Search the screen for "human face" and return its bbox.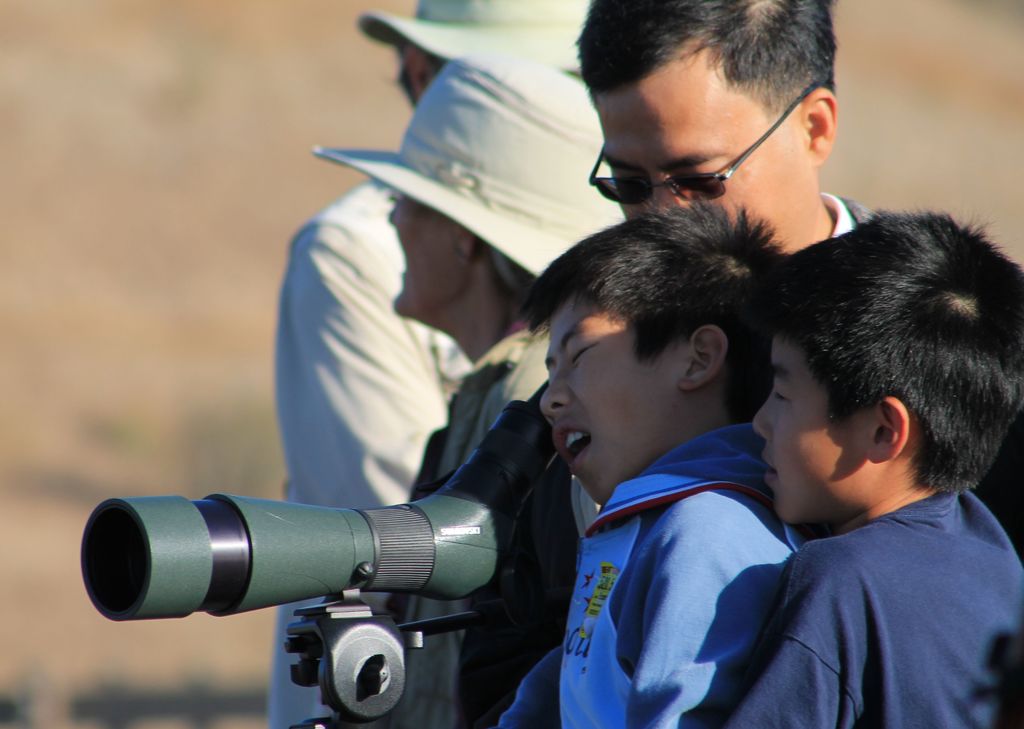
Found: 748:331:863:525.
